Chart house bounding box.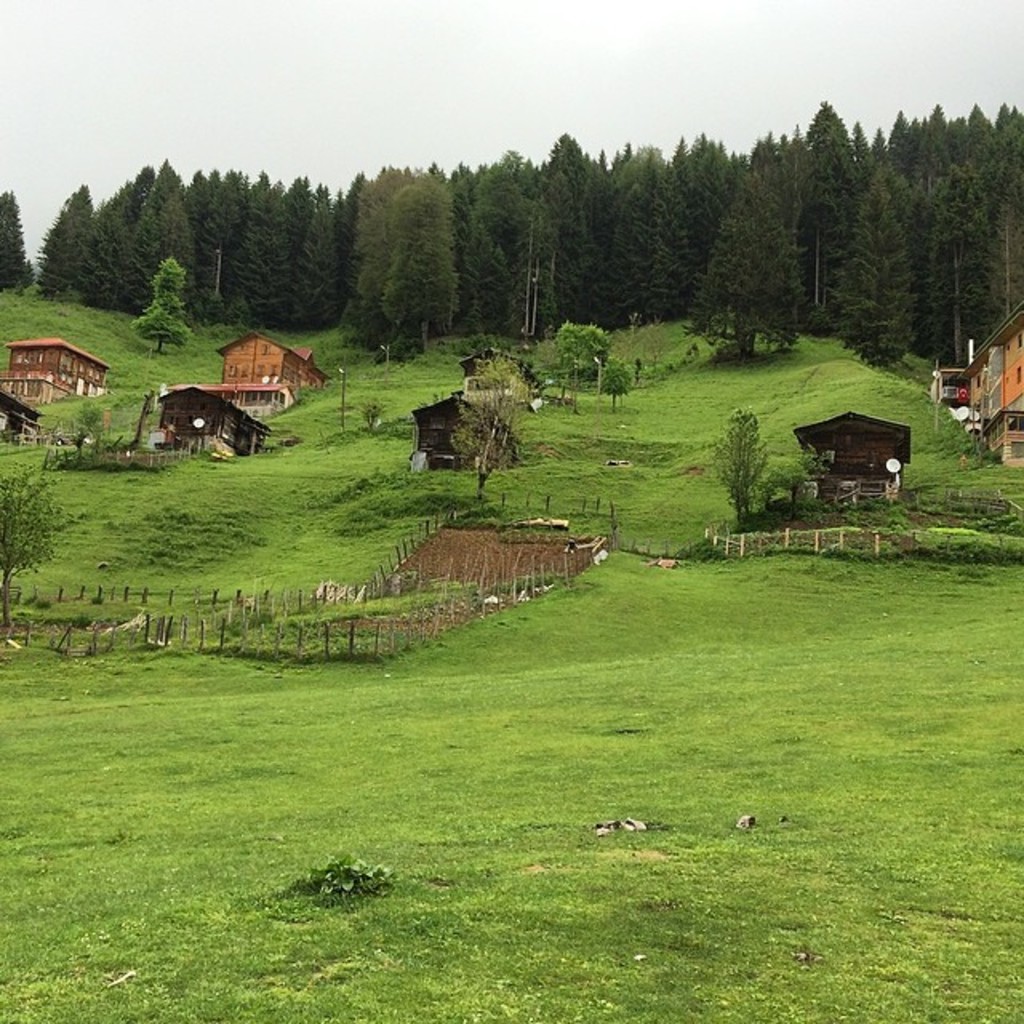
Charted: <region>163, 336, 318, 429</region>.
